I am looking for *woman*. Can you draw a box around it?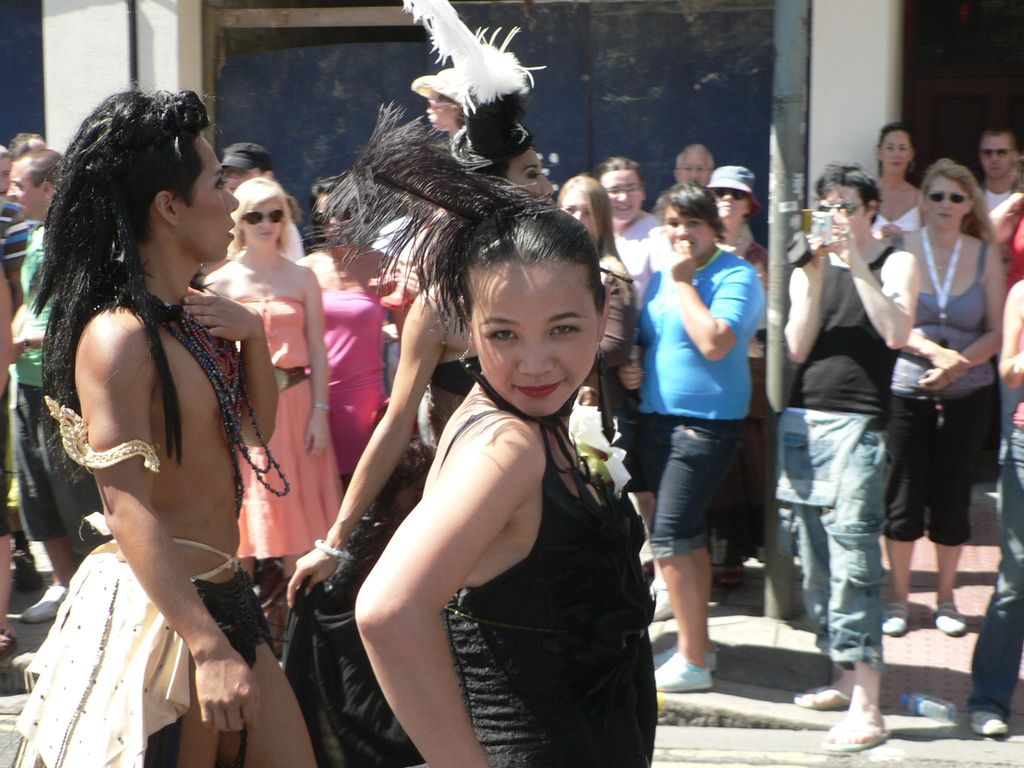
Sure, the bounding box is locate(881, 157, 1011, 634).
